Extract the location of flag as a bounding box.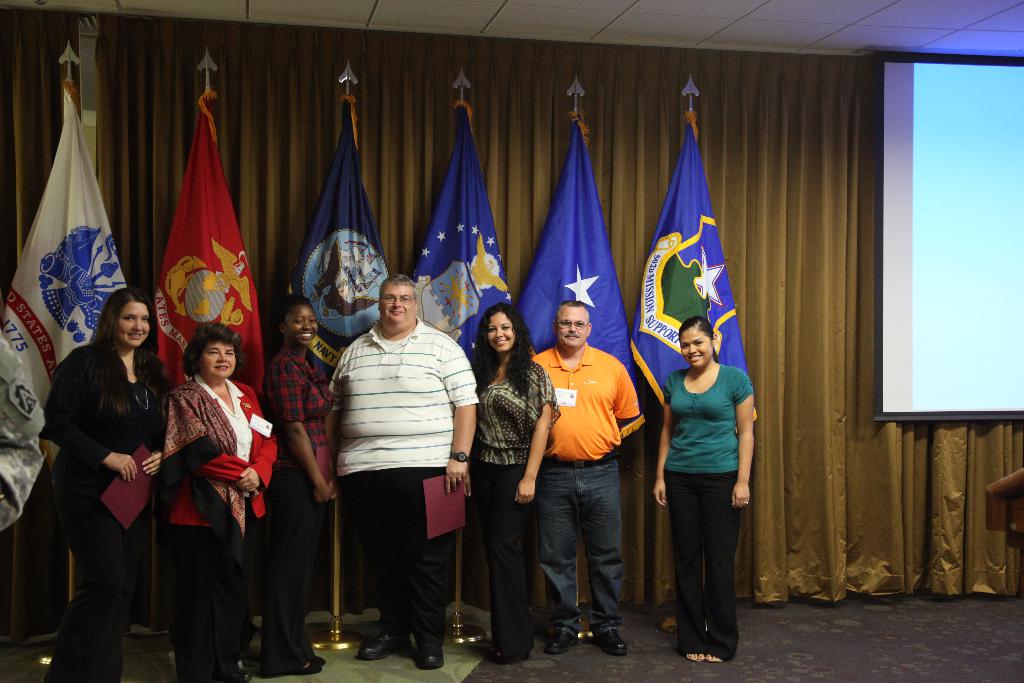
<region>11, 71, 140, 460</region>.
